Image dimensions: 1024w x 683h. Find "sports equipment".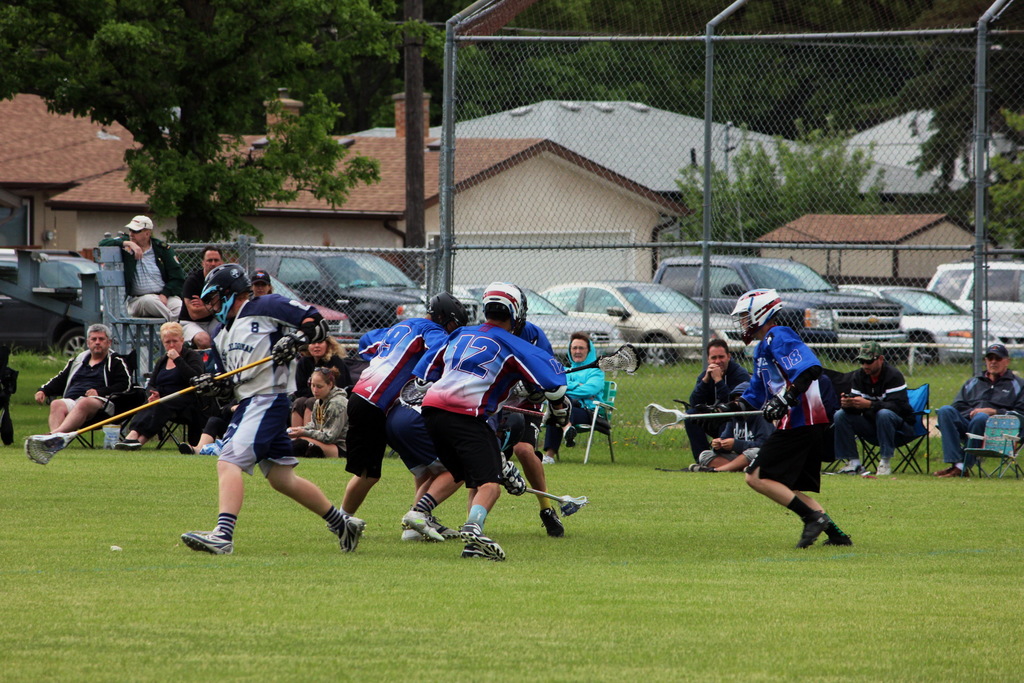
l=483, t=277, r=529, b=330.
